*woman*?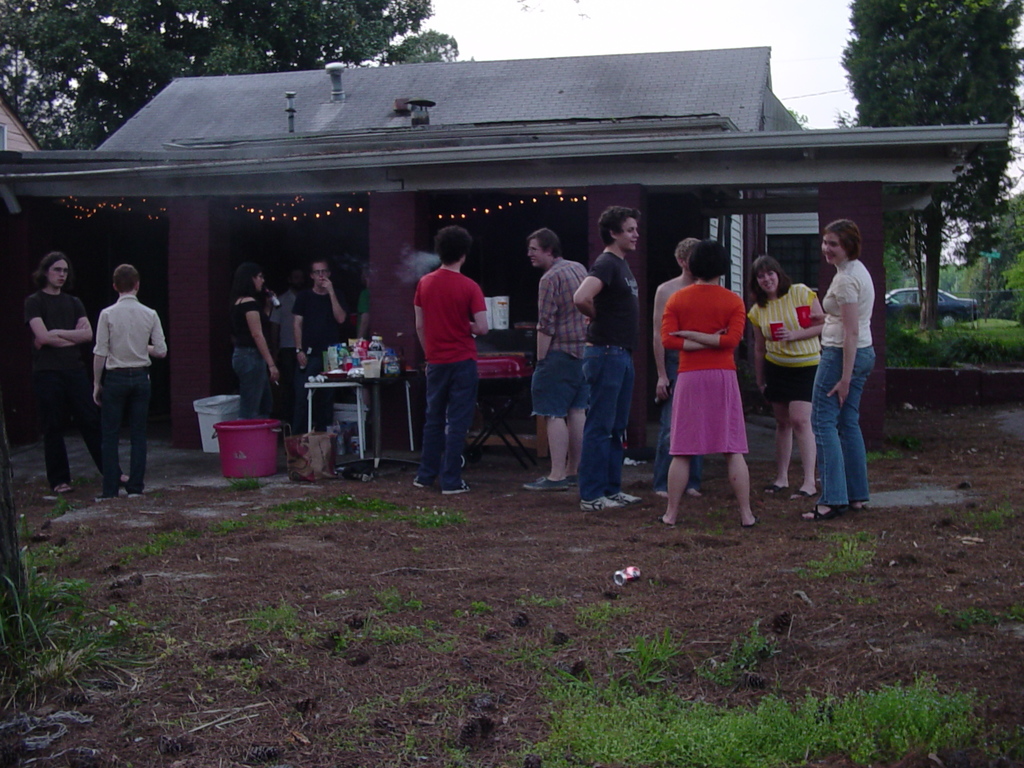
(left=802, top=214, right=877, bottom=525)
